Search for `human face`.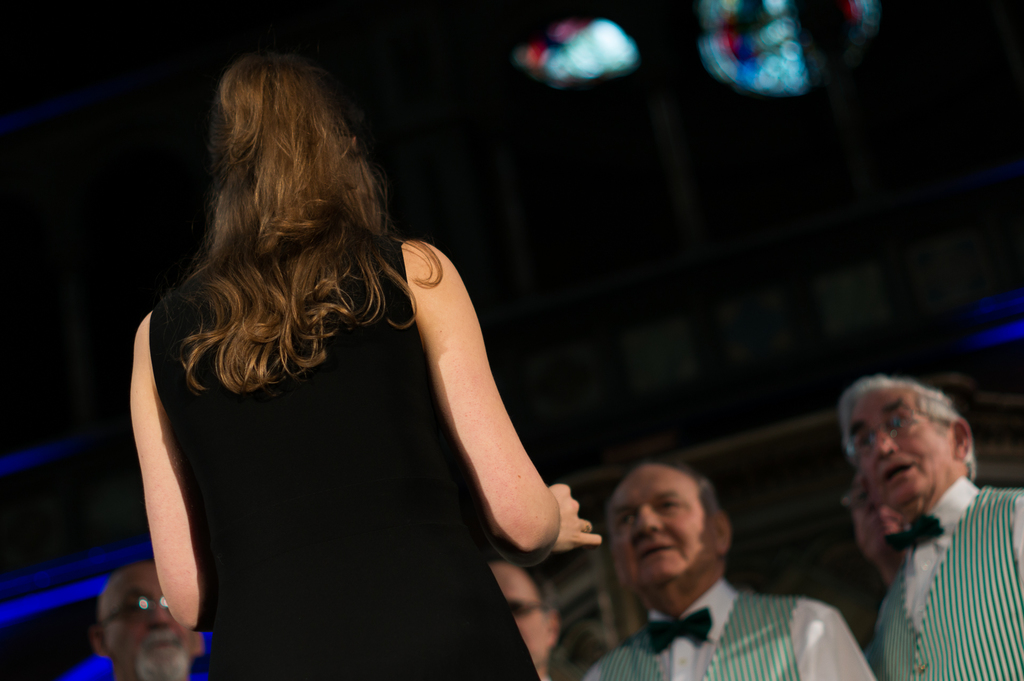
Found at 103 579 191 680.
